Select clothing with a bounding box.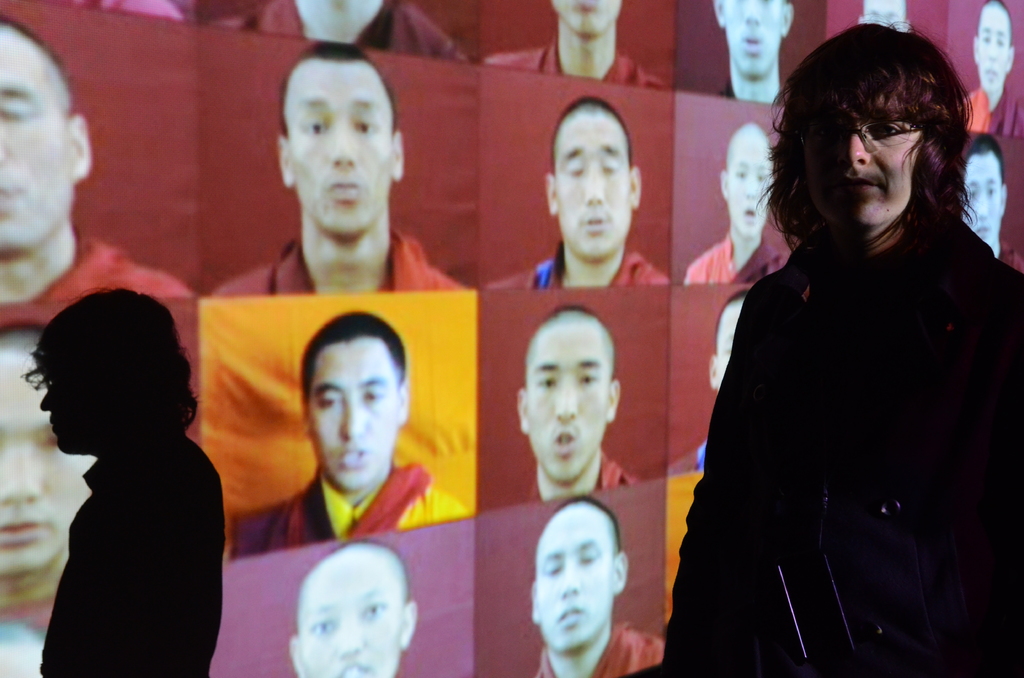
(218, 225, 461, 293).
